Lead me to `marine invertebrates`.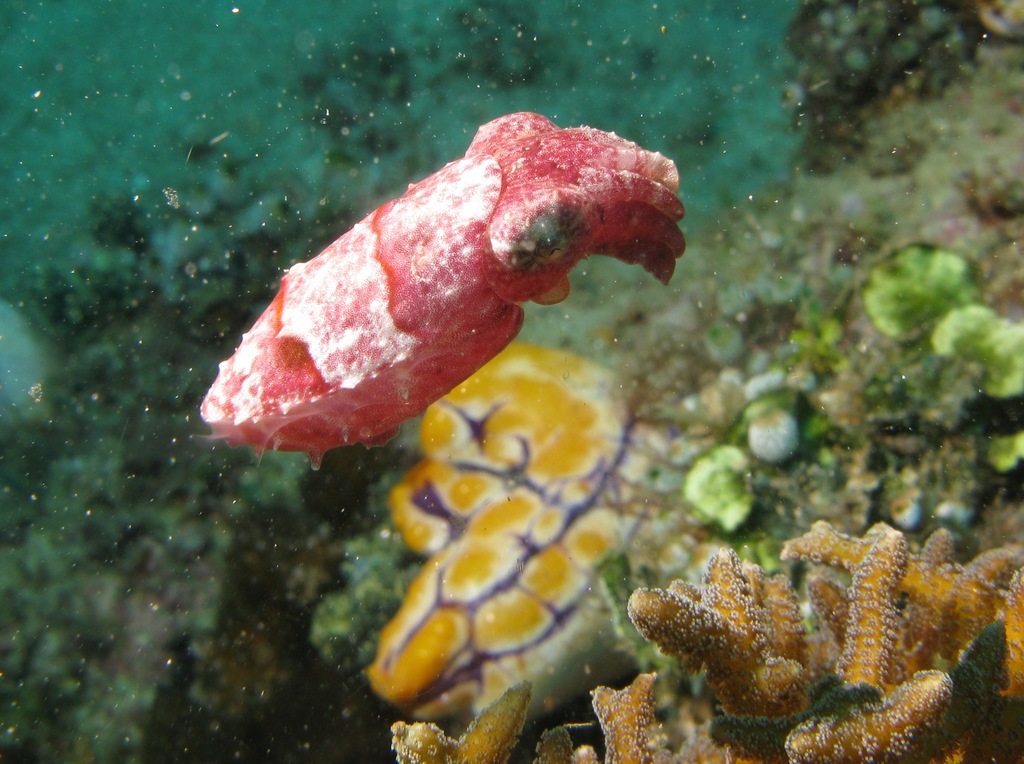
Lead to box(617, 537, 826, 731).
